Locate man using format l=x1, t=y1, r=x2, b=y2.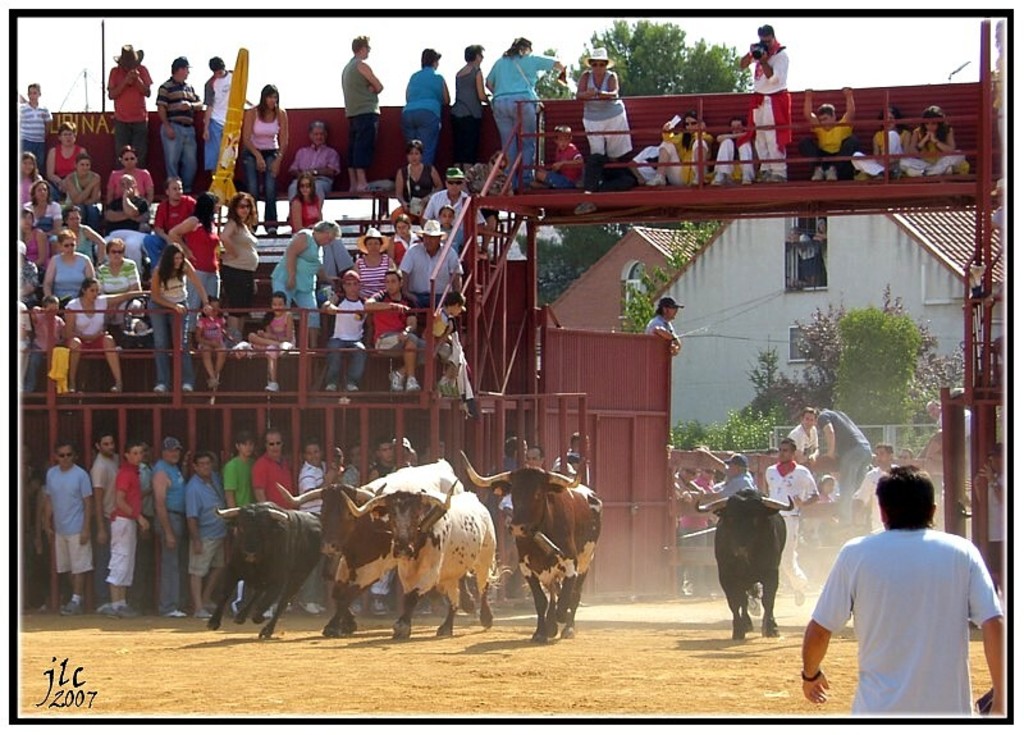
l=790, t=411, r=817, b=455.
